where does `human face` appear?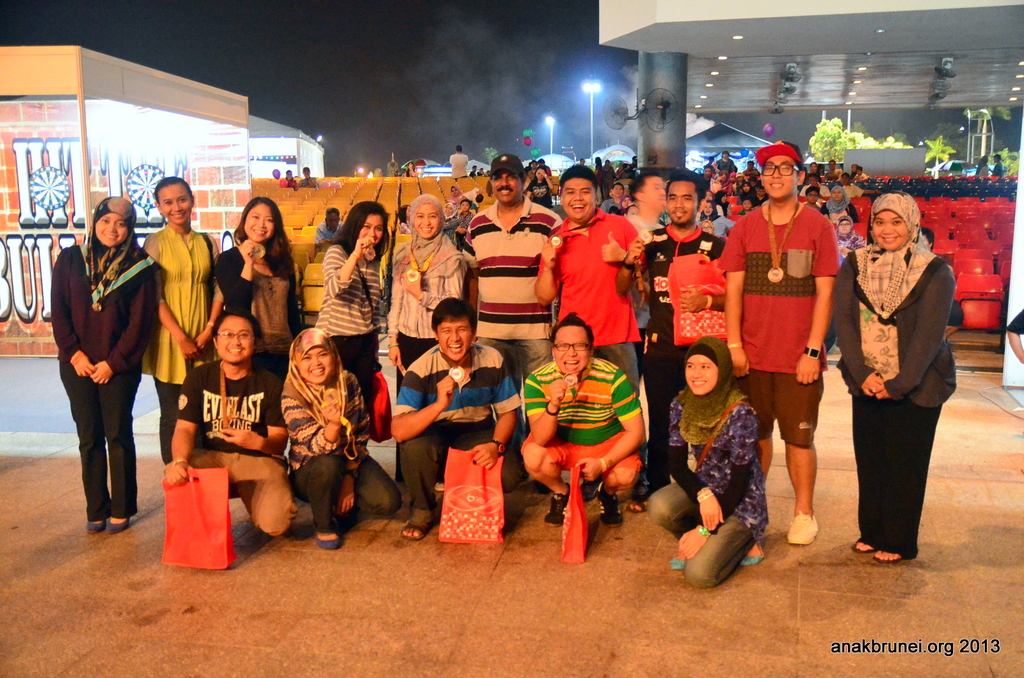
Appears at bbox=[872, 212, 908, 253].
